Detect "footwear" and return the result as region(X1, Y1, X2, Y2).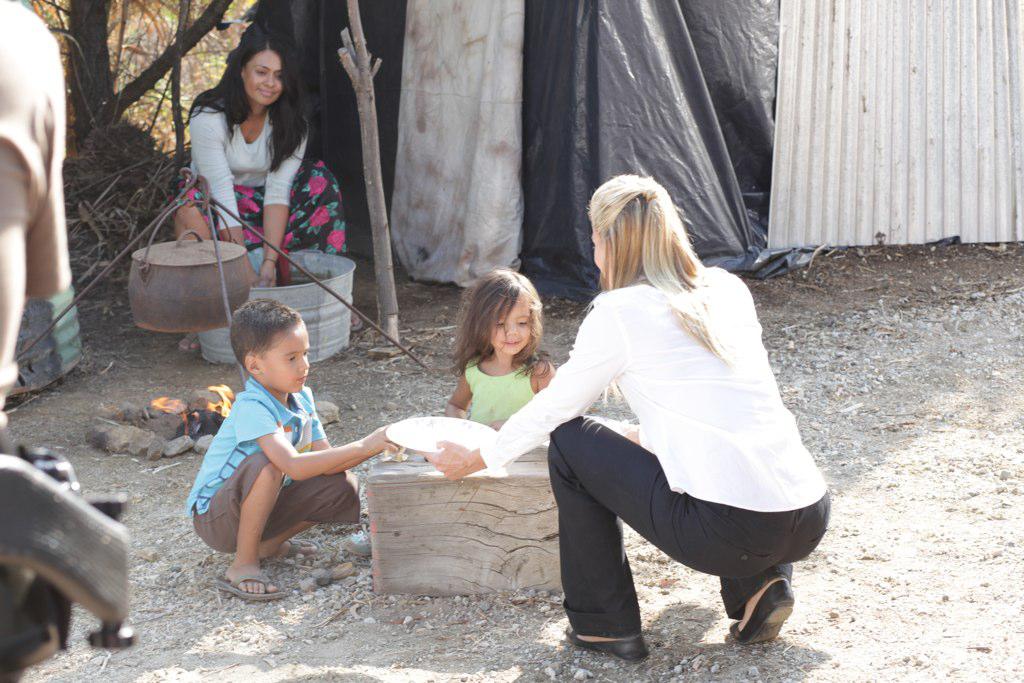
region(560, 627, 652, 660).
